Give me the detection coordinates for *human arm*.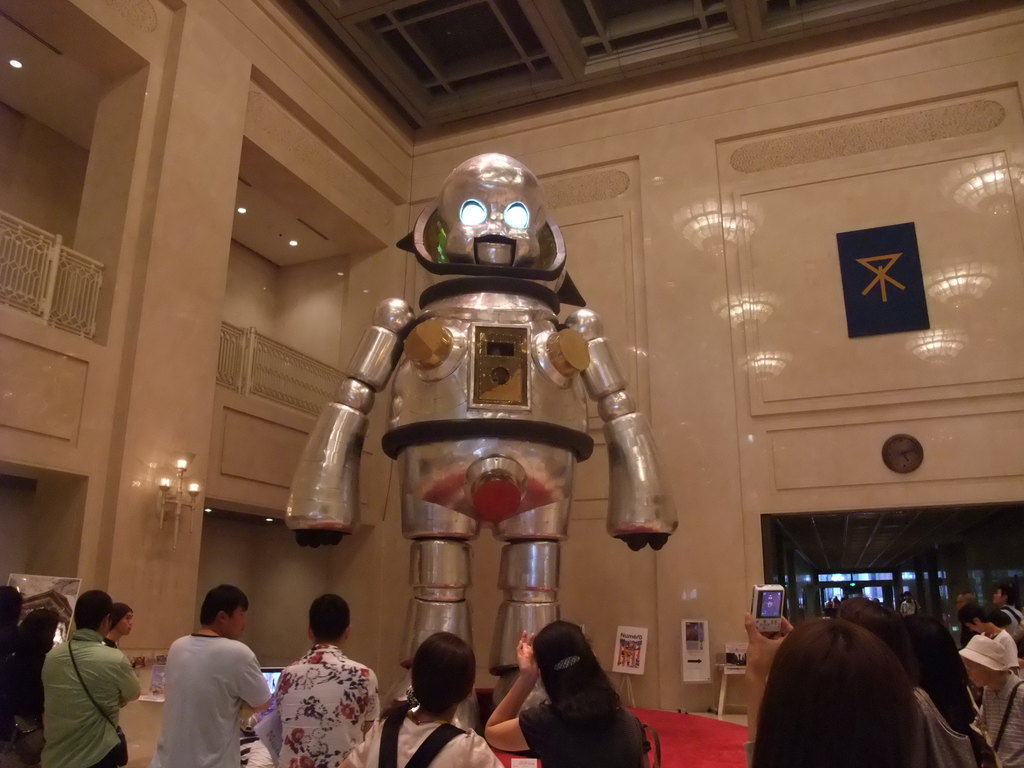
BBox(490, 645, 557, 763).
